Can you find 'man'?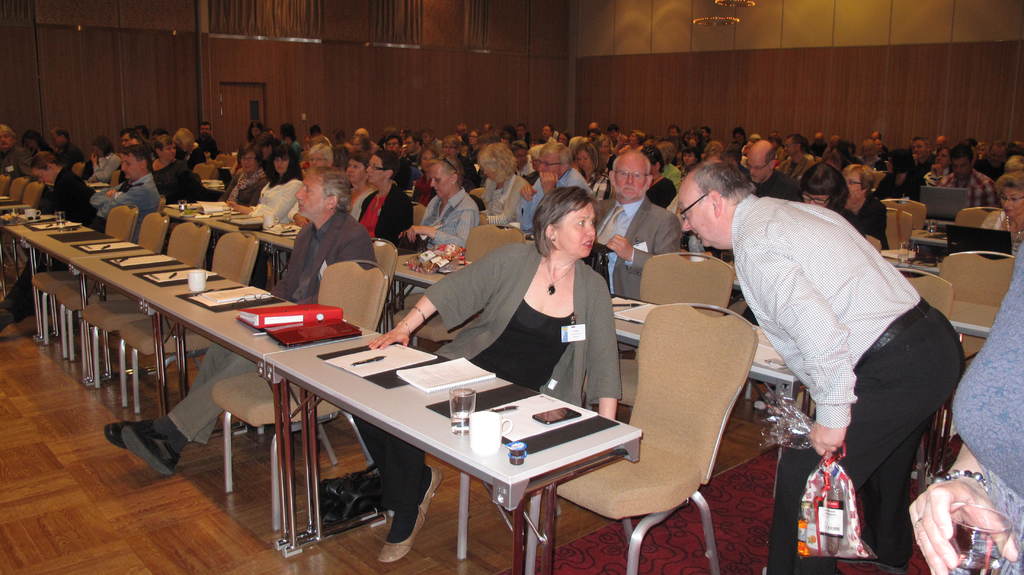
Yes, bounding box: [591, 145, 685, 303].
